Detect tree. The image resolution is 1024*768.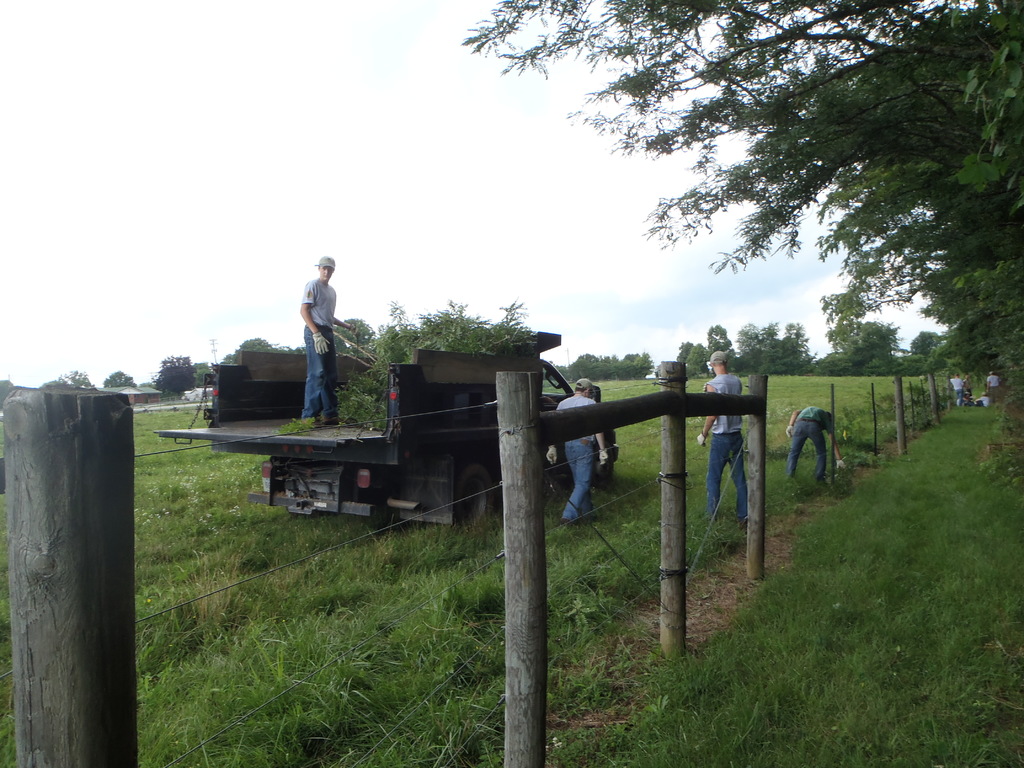
select_region(53, 367, 93, 388).
